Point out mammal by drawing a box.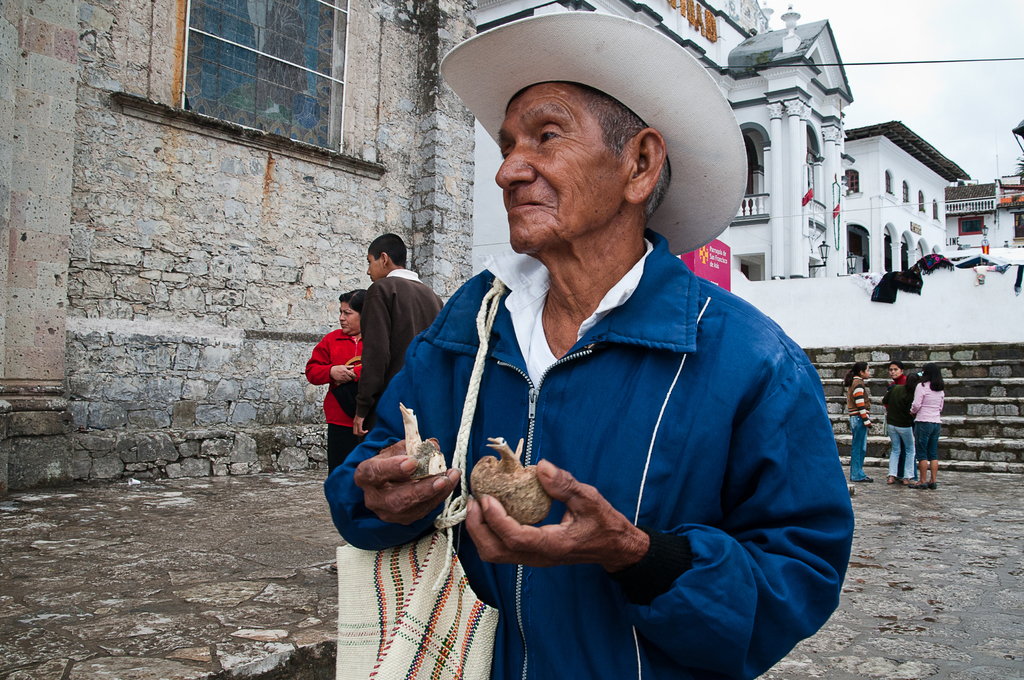
(x1=335, y1=108, x2=856, y2=668).
